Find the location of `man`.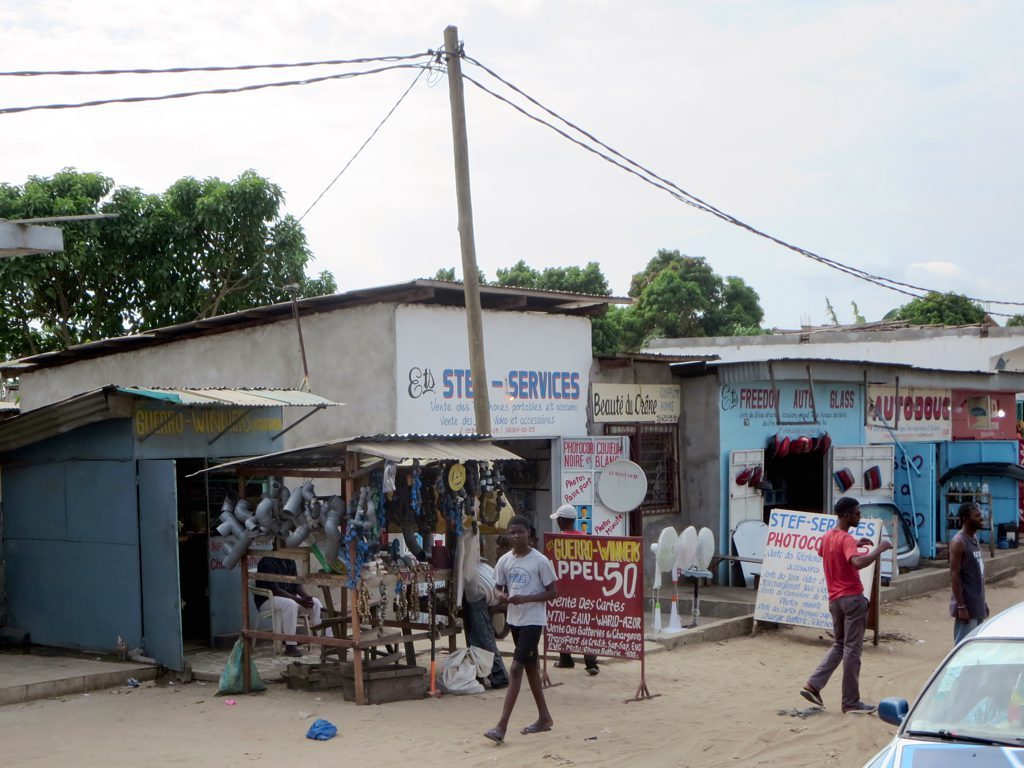
Location: 481, 524, 565, 741.
